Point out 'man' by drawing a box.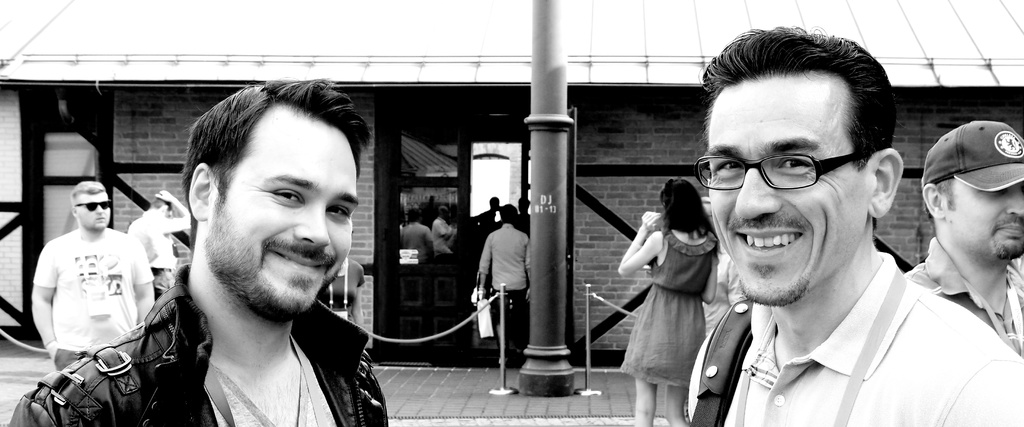
crop(473, 204, 532, 362).
